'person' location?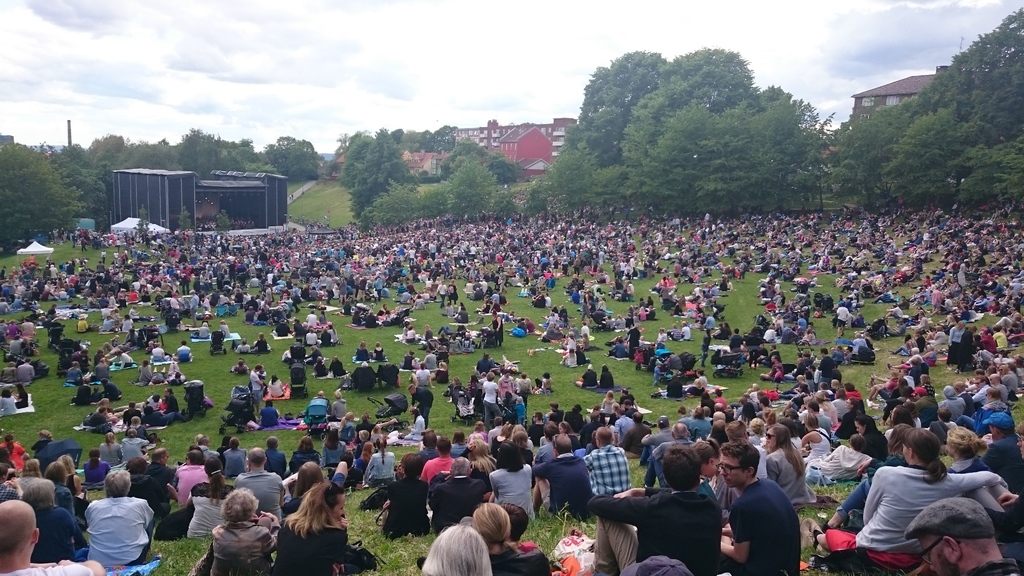
<region>16, 454, 51, 482</region>
